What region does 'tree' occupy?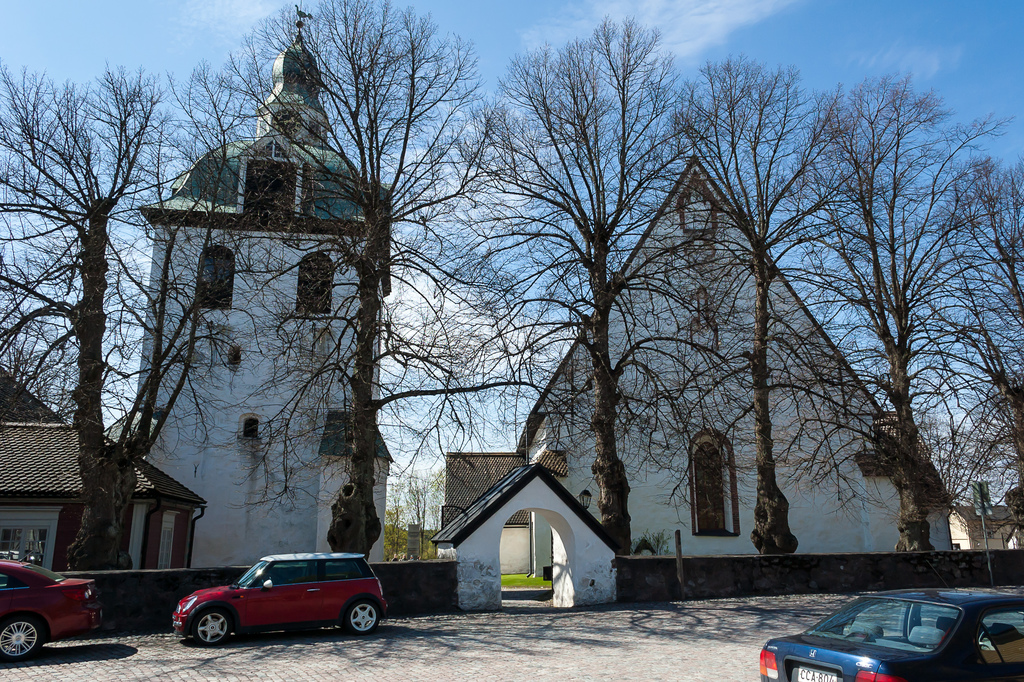
898 149 1023 551.
